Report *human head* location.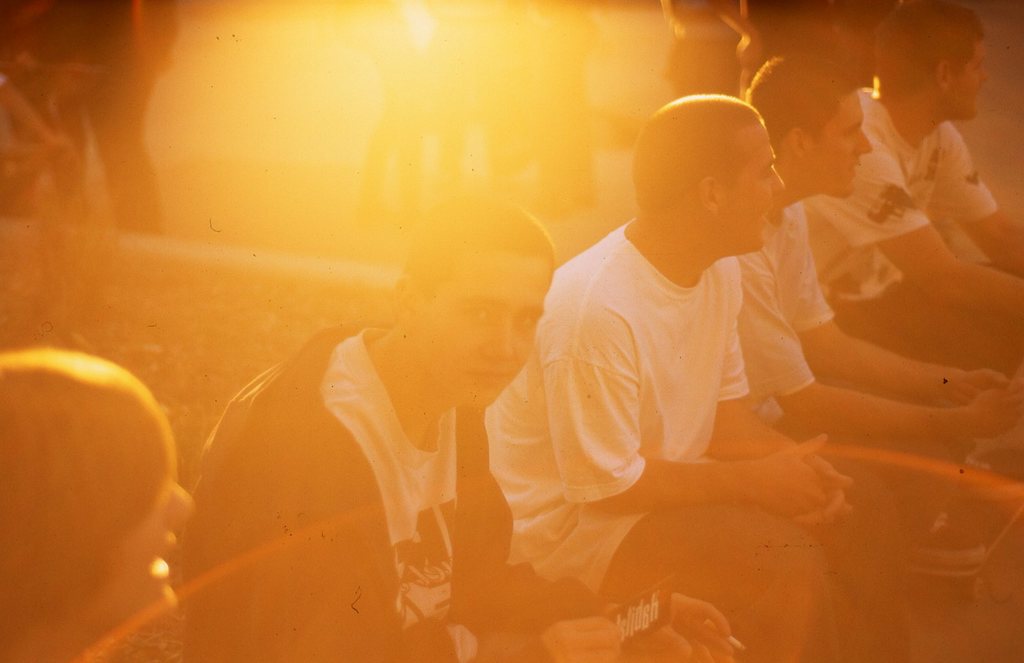
Report: x1=0, y1=344, x2=199, y2=660.
